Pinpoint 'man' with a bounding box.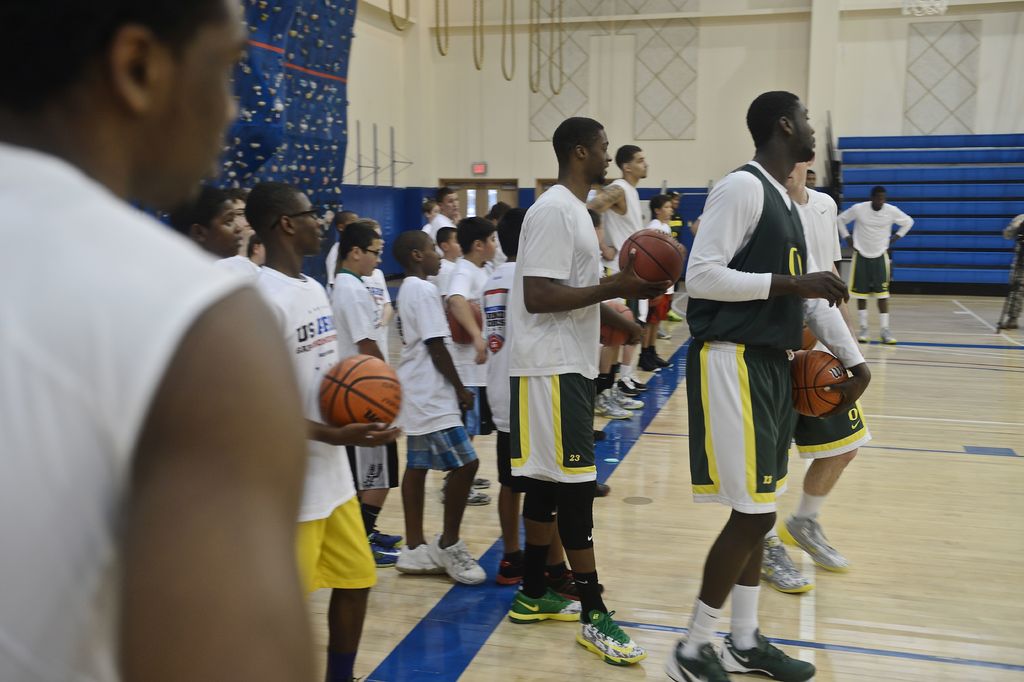
(573,125,678,319).
